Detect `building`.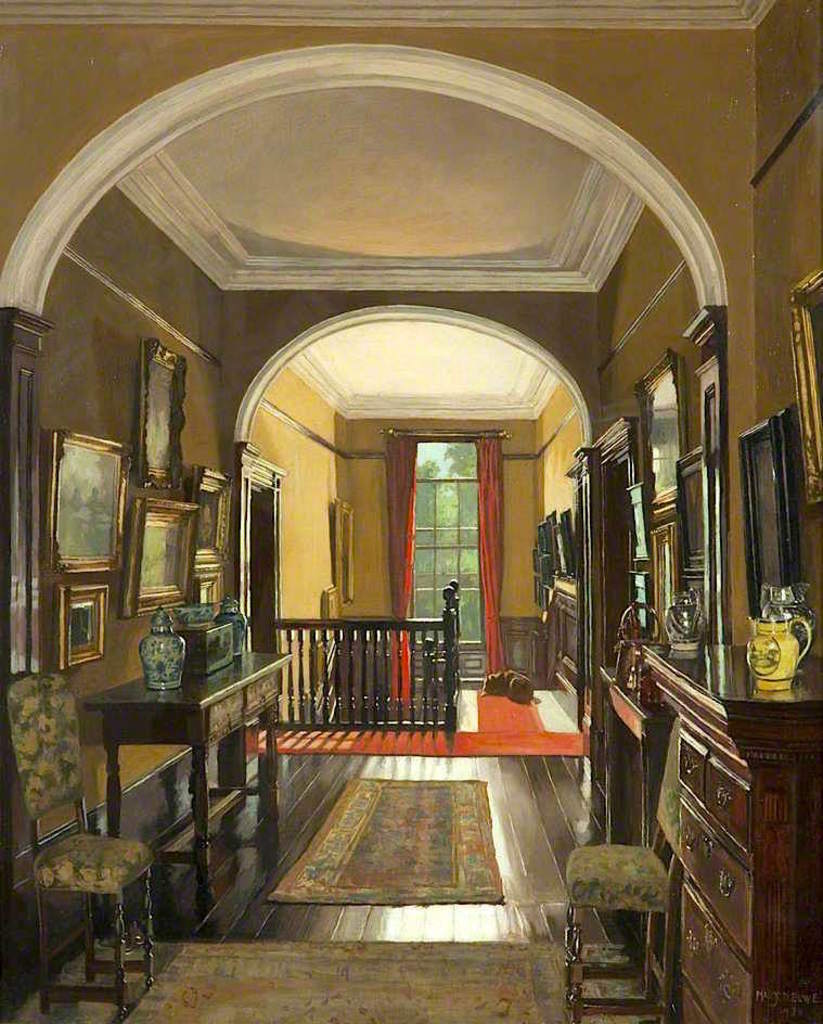
Detected at locate(0, 0, 822, 1023).
